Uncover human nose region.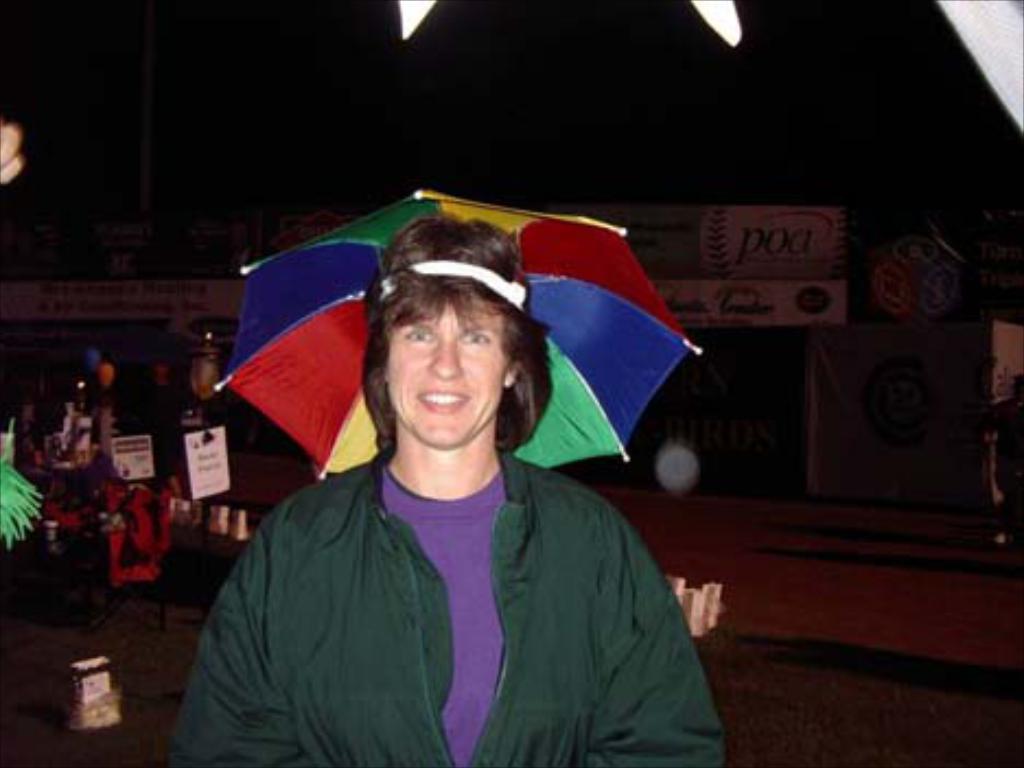
Uncovered: 427, 337, 464, 381.
